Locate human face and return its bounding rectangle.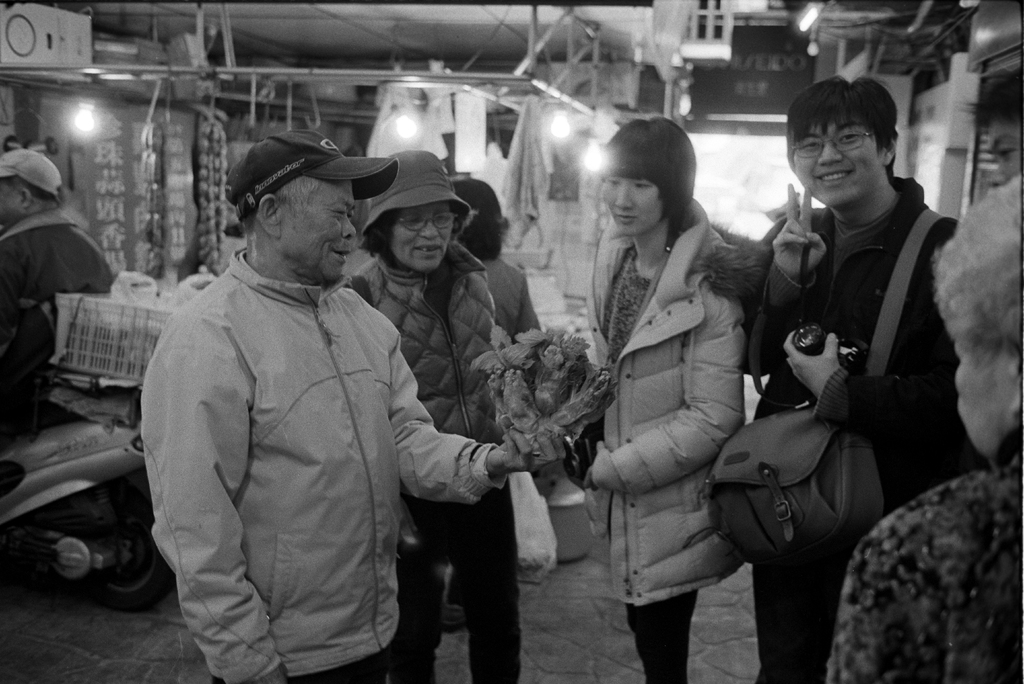
box=[950, 338, 1022, 449].
